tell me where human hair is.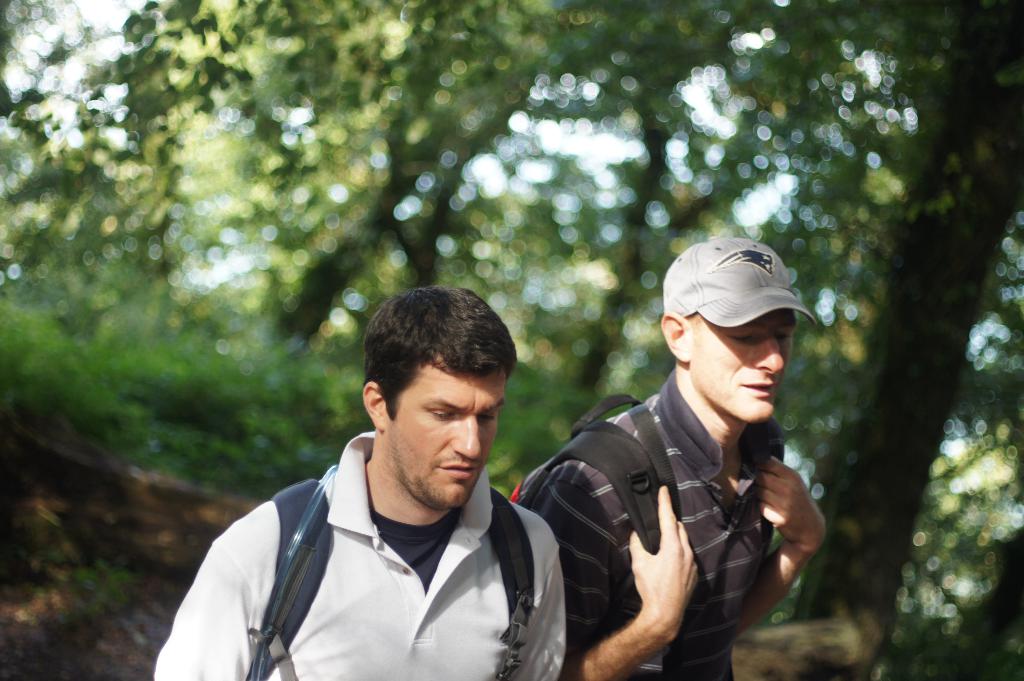
human hair is at 360:278:520:426.
